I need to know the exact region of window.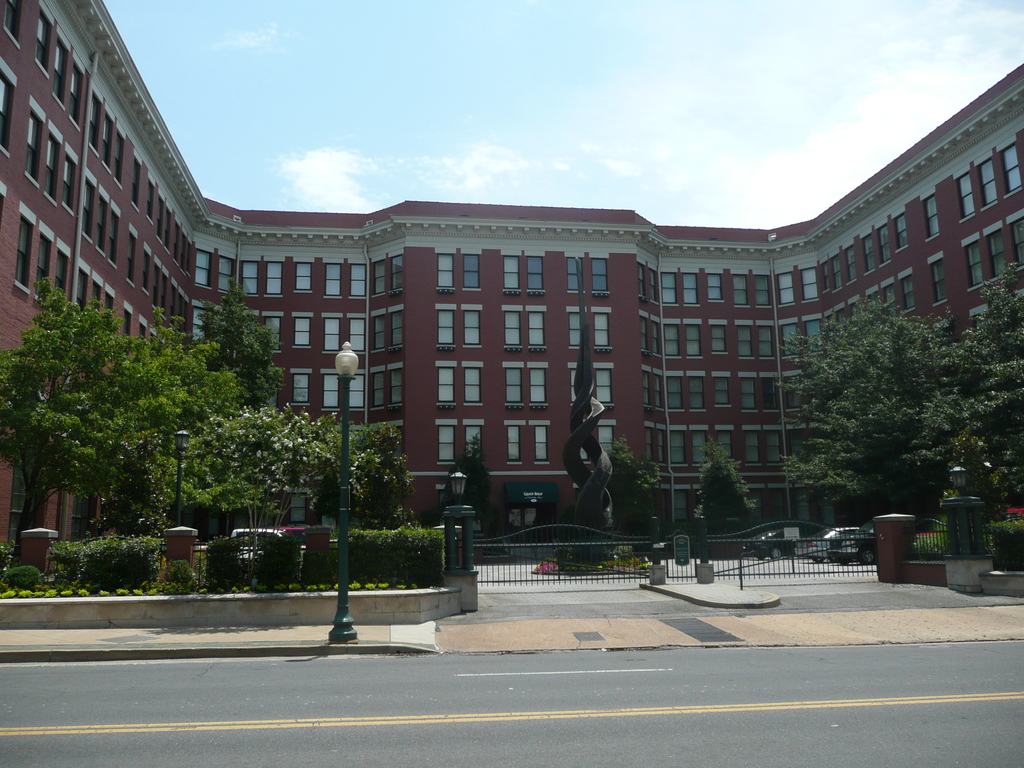
Region: (x1=262, y1=312, x2=281, y2=352).
